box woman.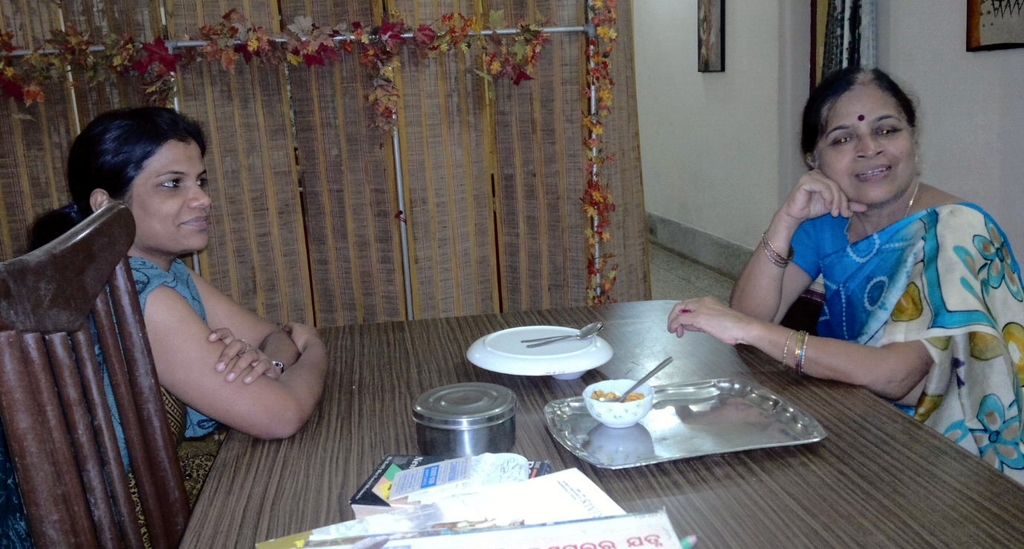
left=667, top=68, right=1023, bottom=487.
